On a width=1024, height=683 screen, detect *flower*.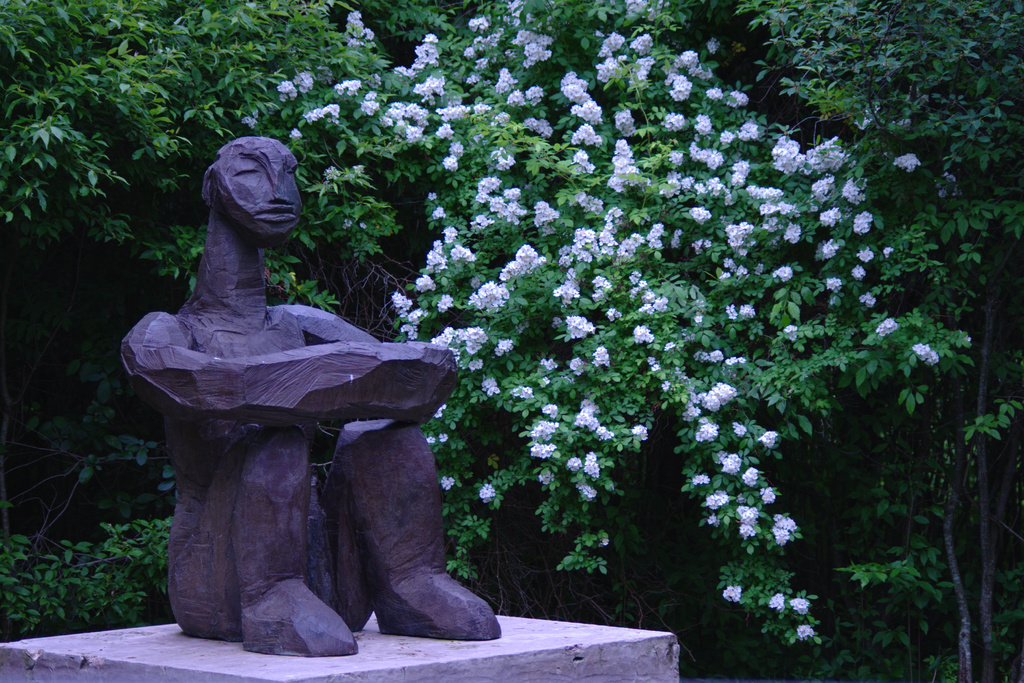
BBox(364, 25, 373, 41).
